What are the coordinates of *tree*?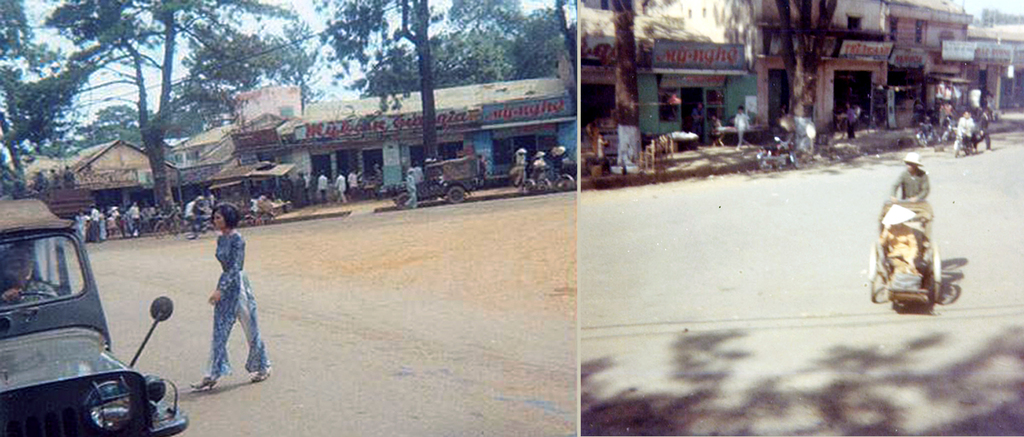
Rect(783, 0, 838, 168).
